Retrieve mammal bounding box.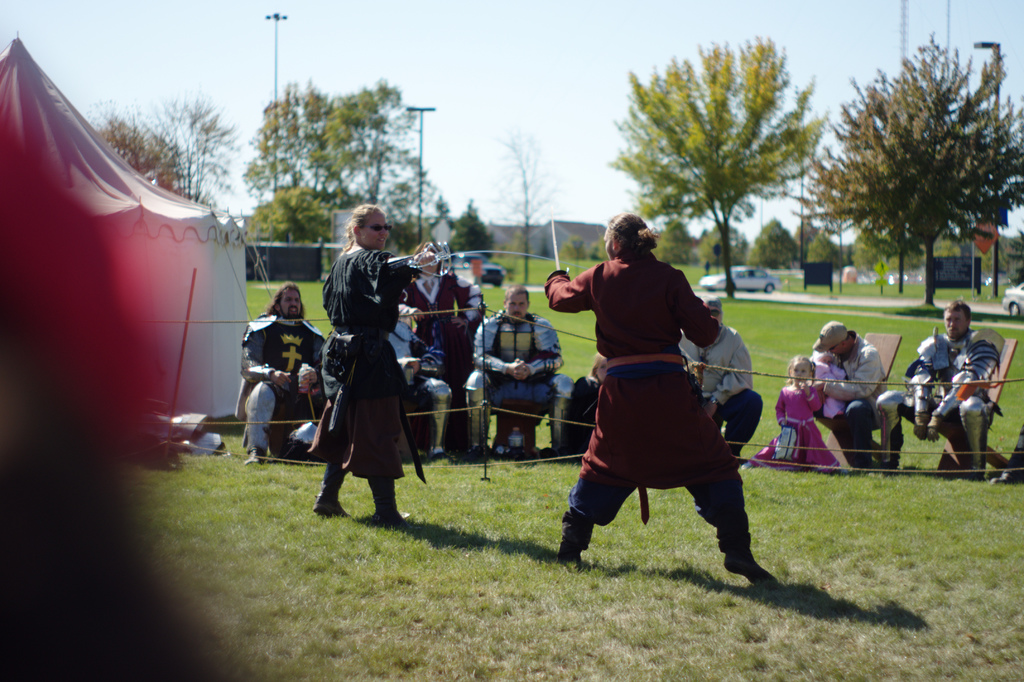
Bounding box: (811,351,847,419).
